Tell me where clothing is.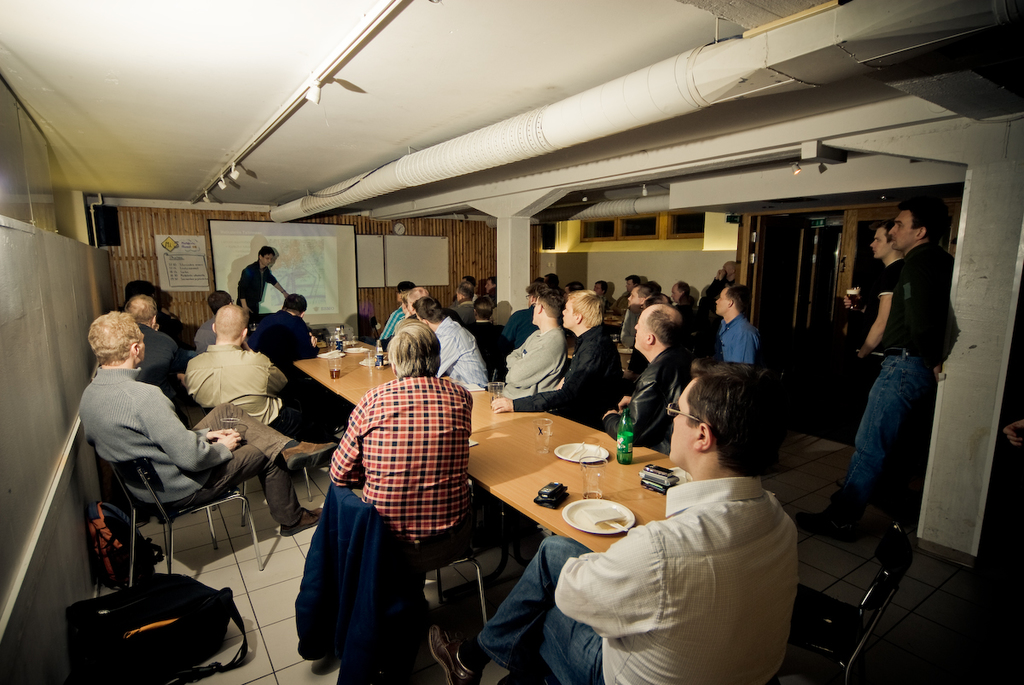
clothing is at {"x1": 433, "y1": 307, "x2": 496, "y2": 389}.
